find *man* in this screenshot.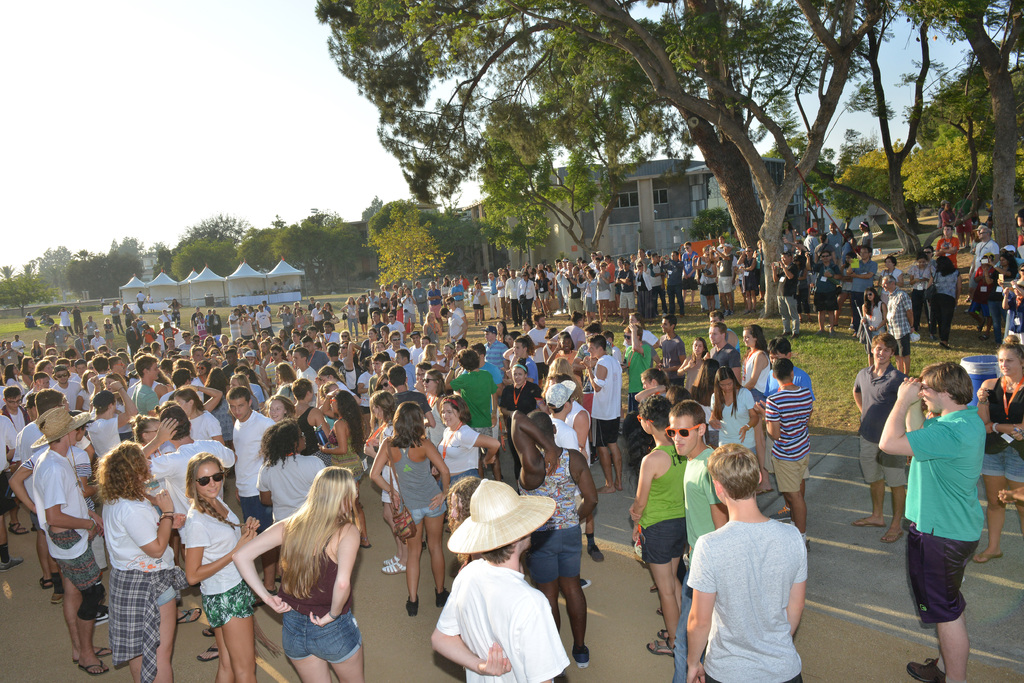
The bounding box for *man* is [365, 289, 378, 313].
